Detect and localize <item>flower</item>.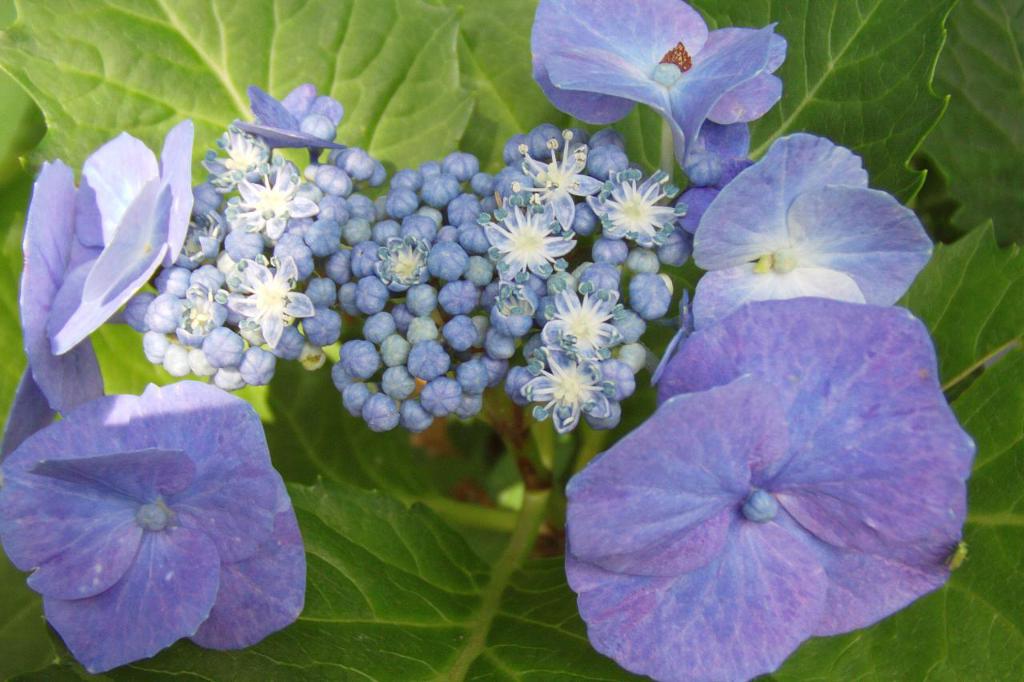
Localized at x1=533, y1=352, x2=612, y2=435.
